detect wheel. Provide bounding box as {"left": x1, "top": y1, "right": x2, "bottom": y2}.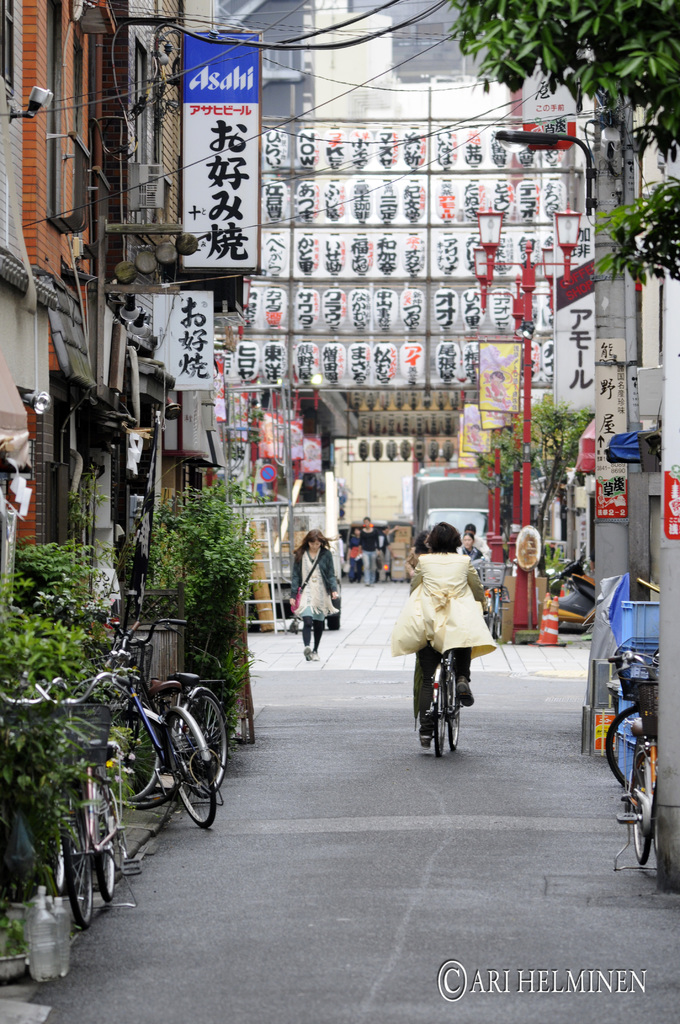
{"left": 101, "top": 783, "right": 114, "bottom": 902}.
